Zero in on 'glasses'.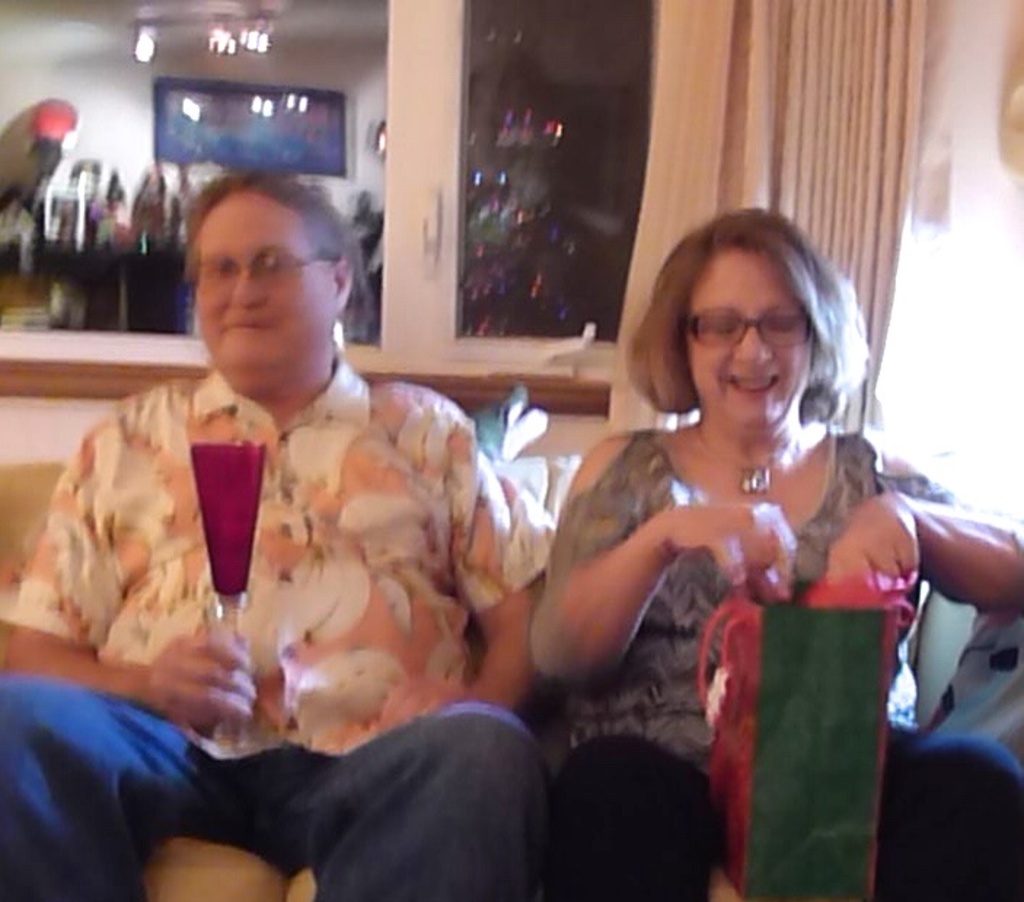
Zeroed in: 680/309/817/354.
